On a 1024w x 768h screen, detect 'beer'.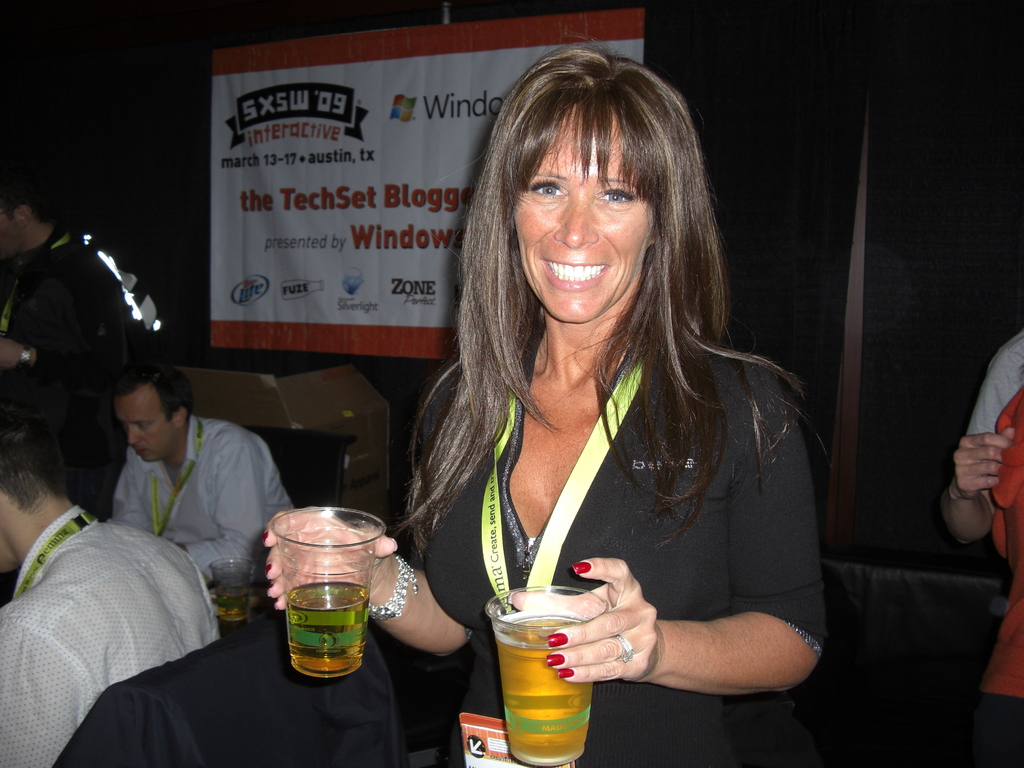
<region>481, 579, 609, 765</region>.
